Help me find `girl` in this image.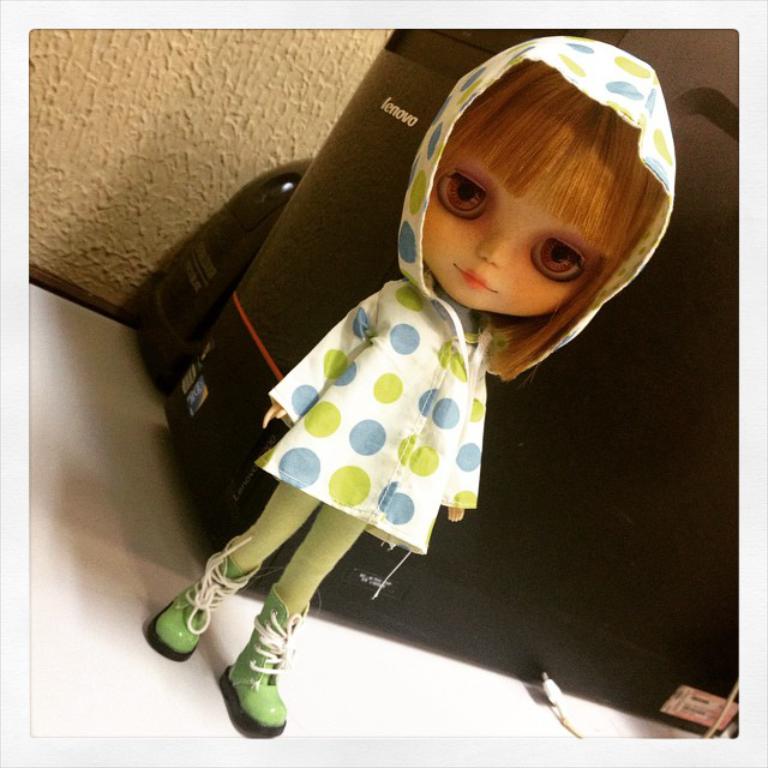
Found it: (left=146, top=38, right=677, bottom=737).
